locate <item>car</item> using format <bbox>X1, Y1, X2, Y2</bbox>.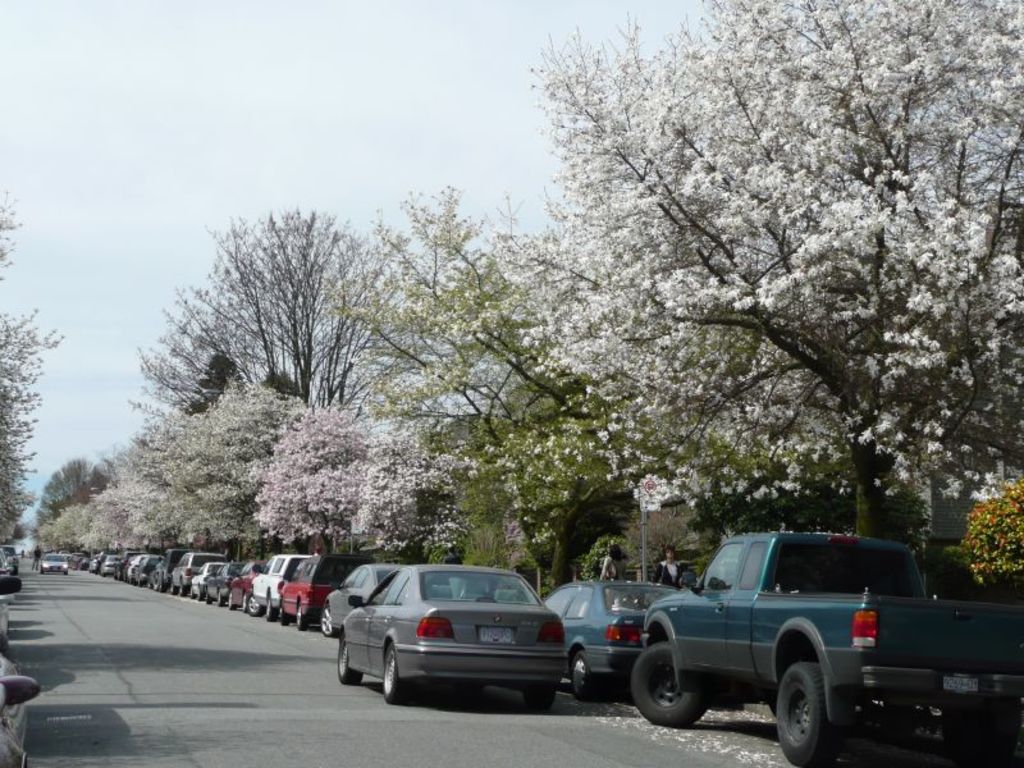
<bbox>40, 547, 67, 576</bbox>.
